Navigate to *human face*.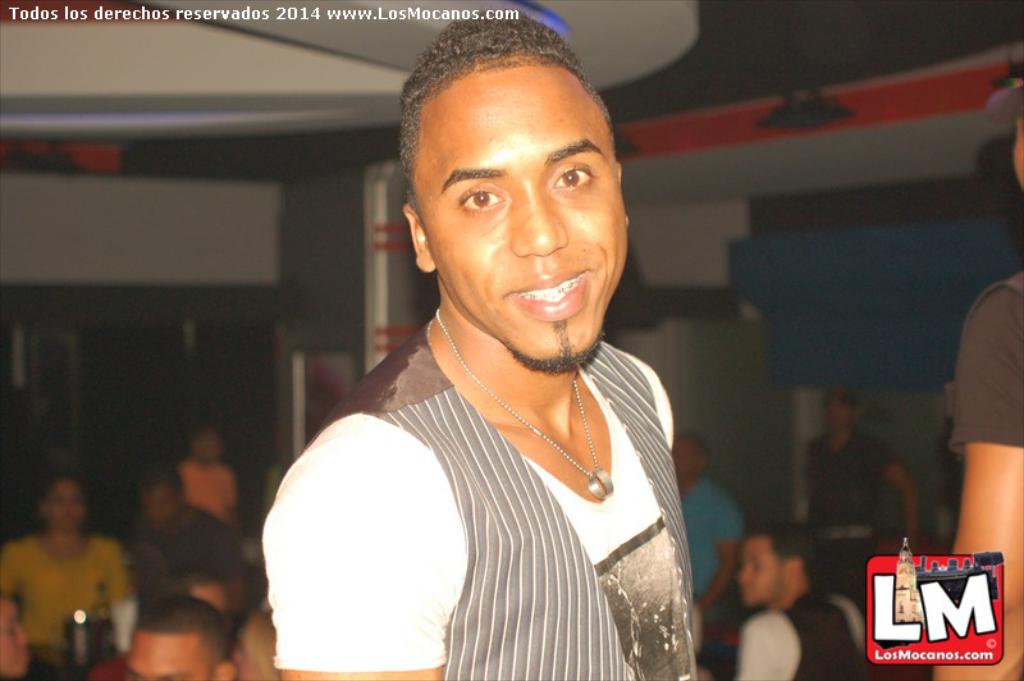
Navigation target: 407 51 621 357.
